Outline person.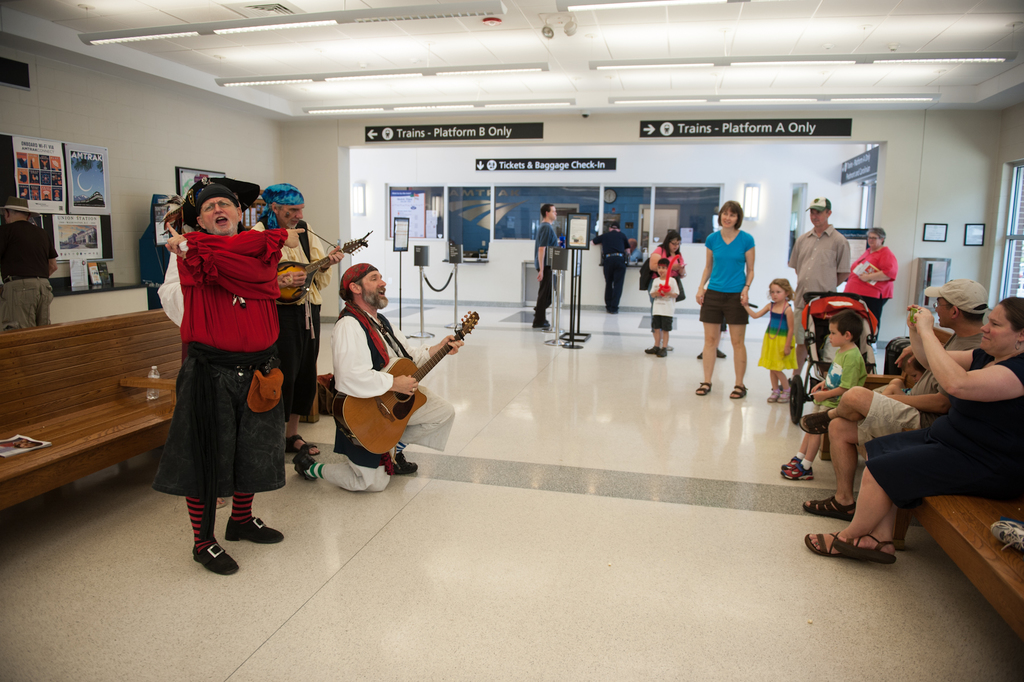
Outline: 527/202/559/332.
